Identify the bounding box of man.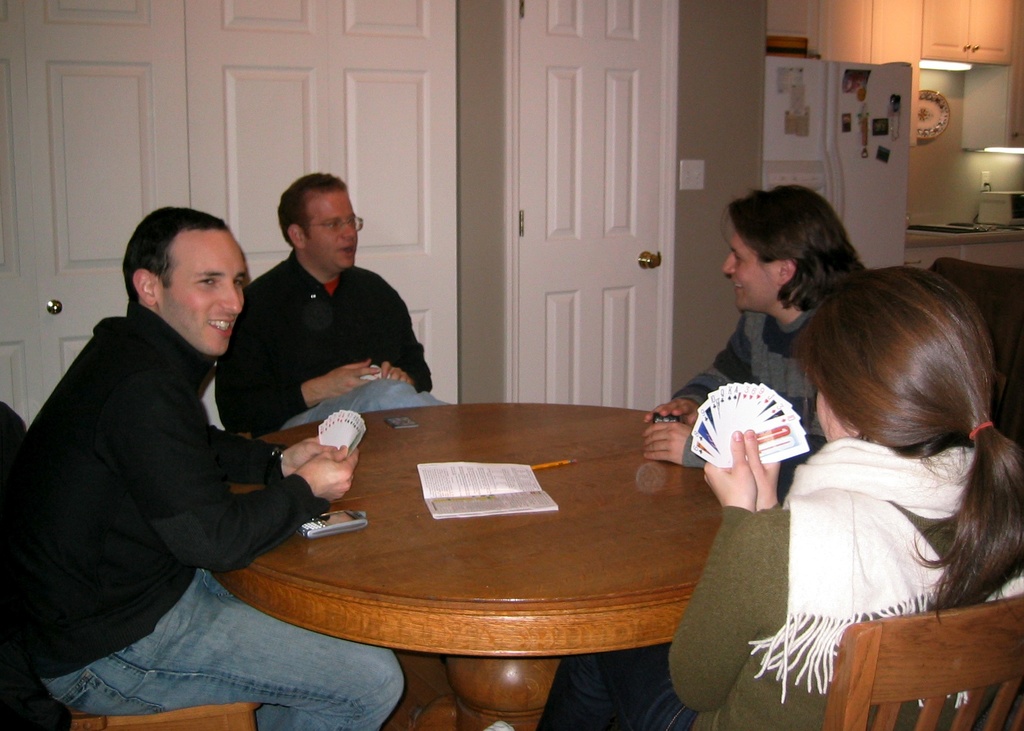
box=[0, 194, 422, 730].
